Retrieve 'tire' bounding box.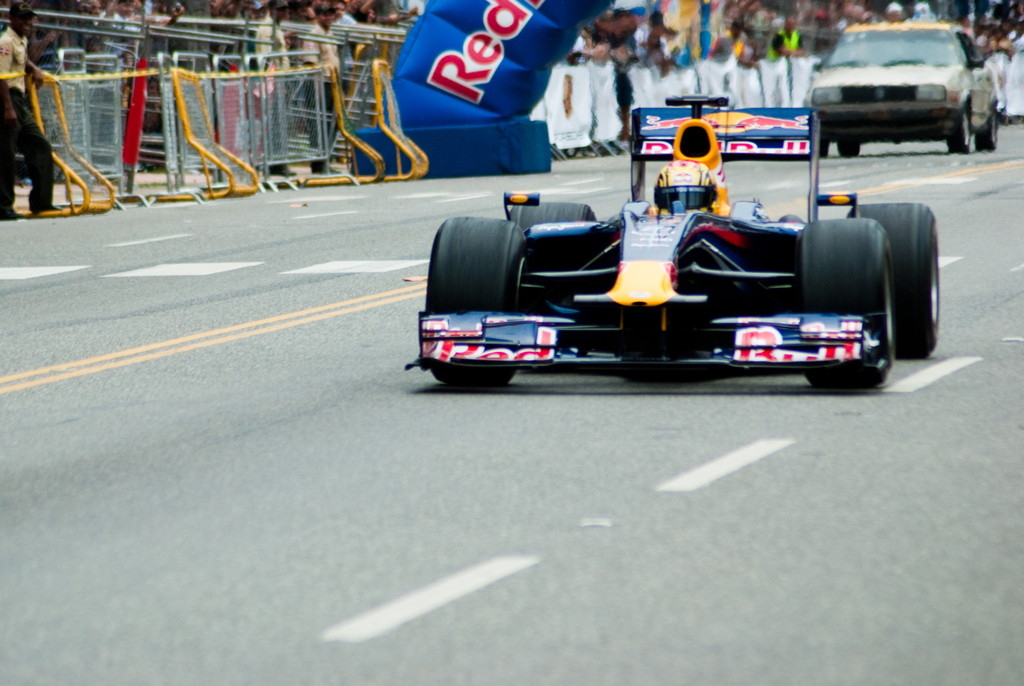
Bounding box: (left=426, top=216, right=528, bottom=388).
